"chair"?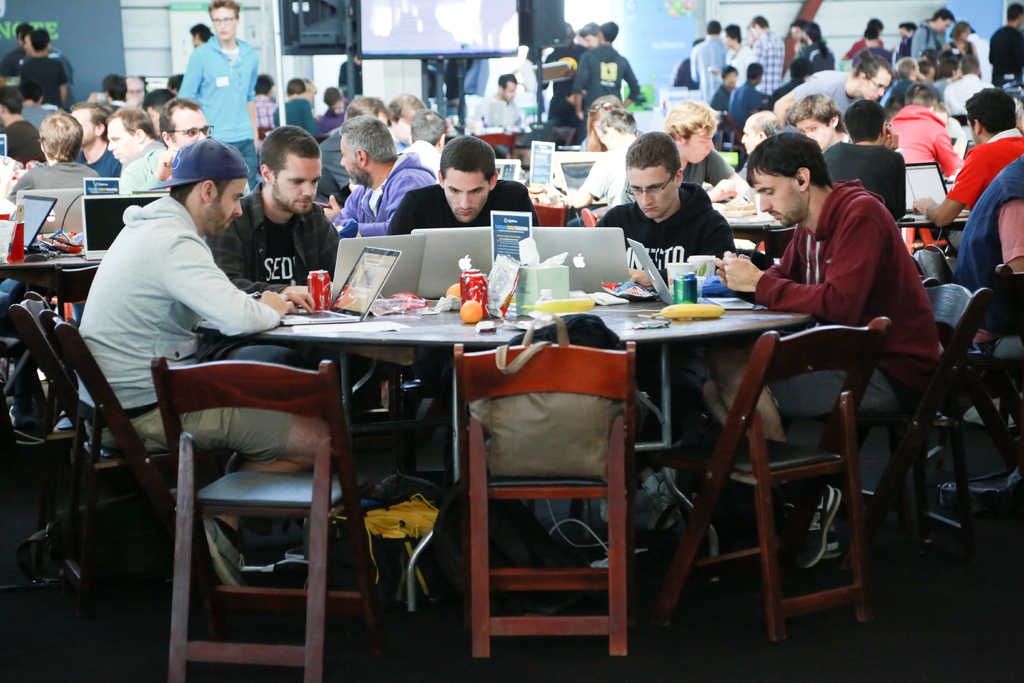
pyautogui.locateOnScreen(38, 309, 235, 598)
